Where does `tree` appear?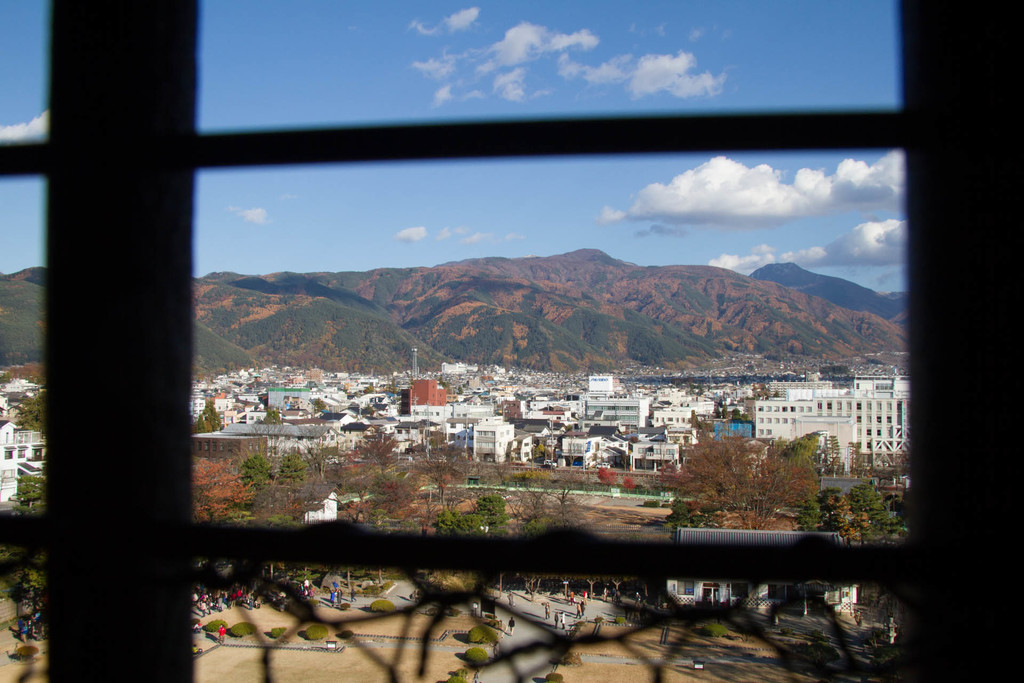
Appears at crop(8, 469, 44, 593).
